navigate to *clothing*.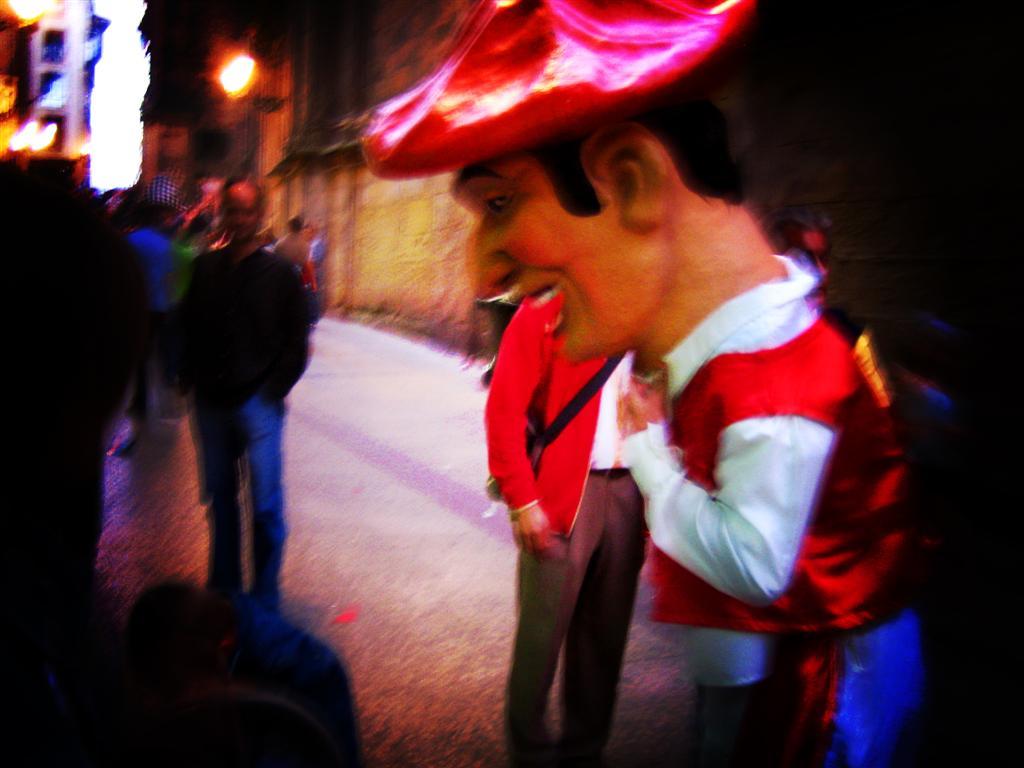
Navigation target: left=156, top=233, right=319, bottom=610.
